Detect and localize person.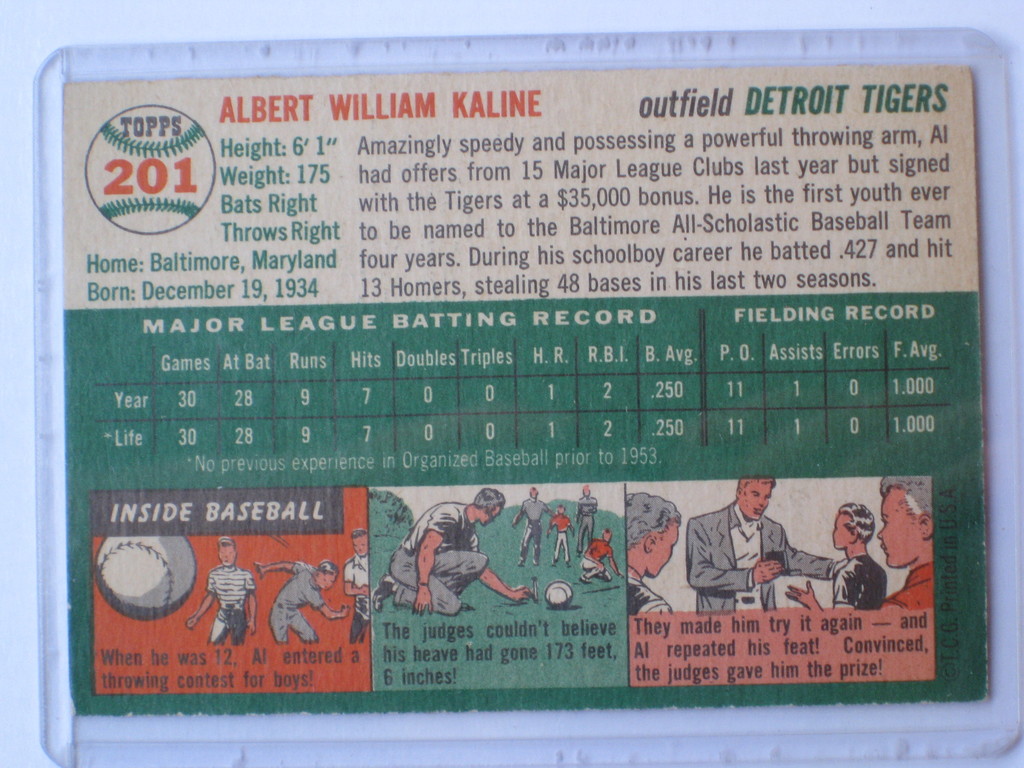
Localized at region(580, 529, 623, 582).
